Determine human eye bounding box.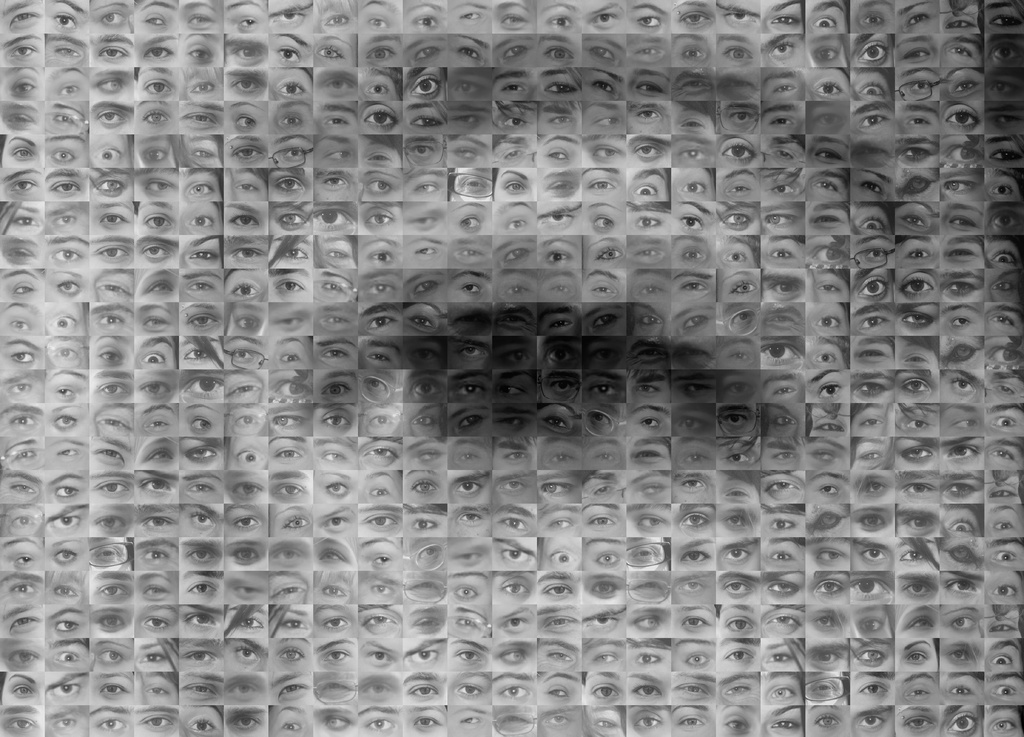
Determined: [left=548, top=147, right=570, bottom=163].
